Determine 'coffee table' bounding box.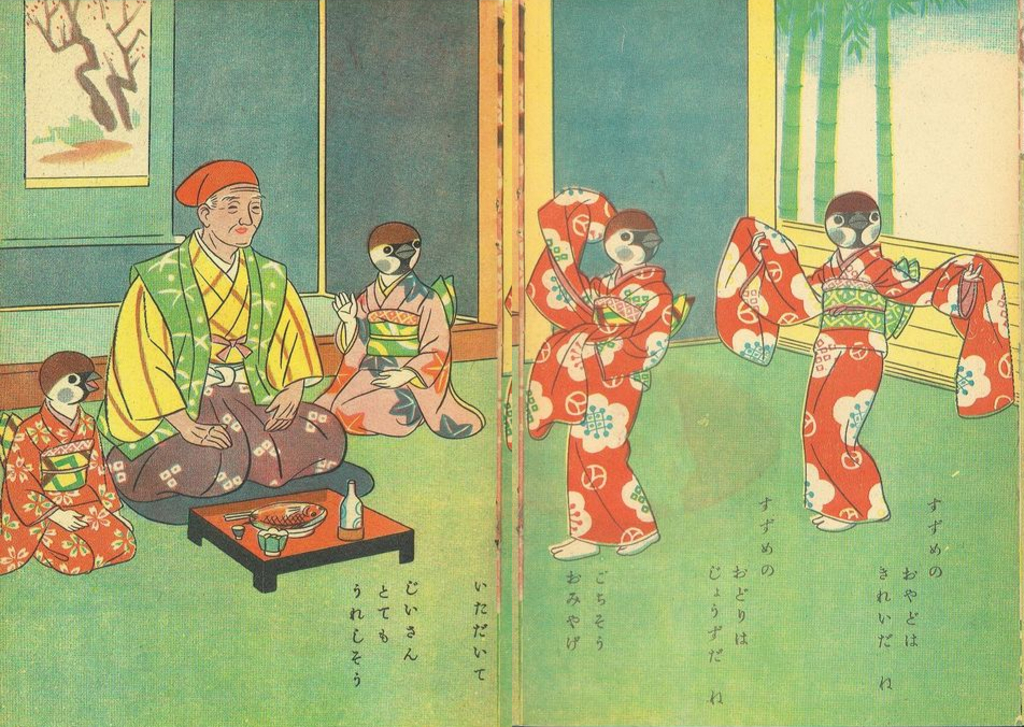
Determined: 179:475:400:586.
